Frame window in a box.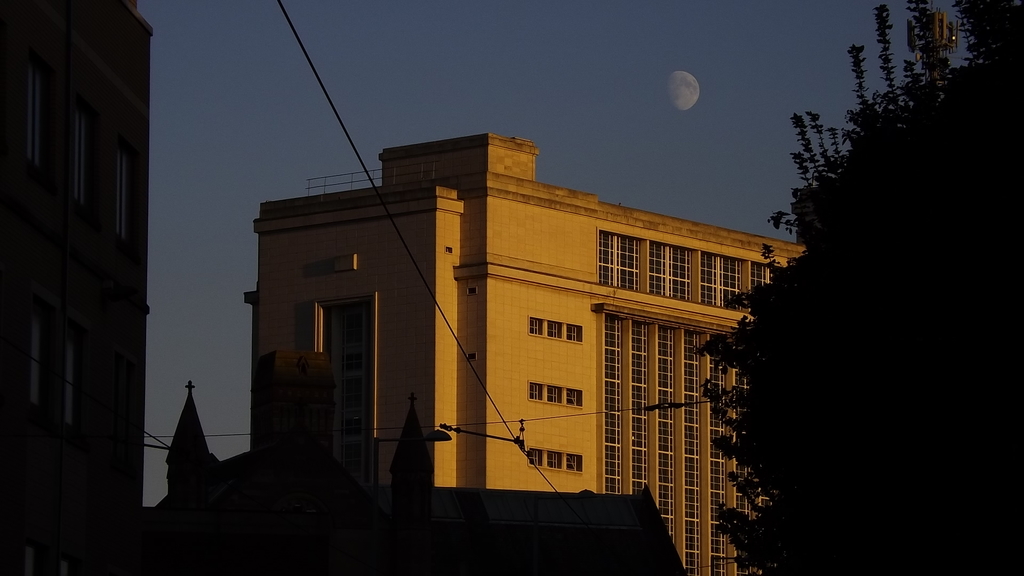
rect(531, 317, 582, 346).
